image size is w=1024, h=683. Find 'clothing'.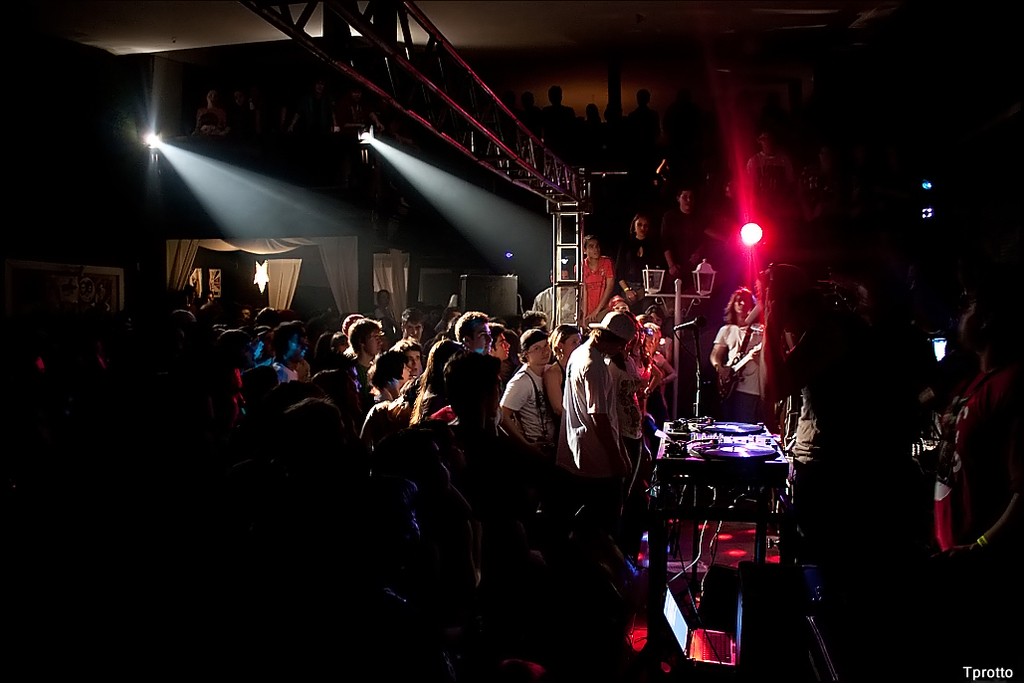
crop(268, 358, 293, 385).
